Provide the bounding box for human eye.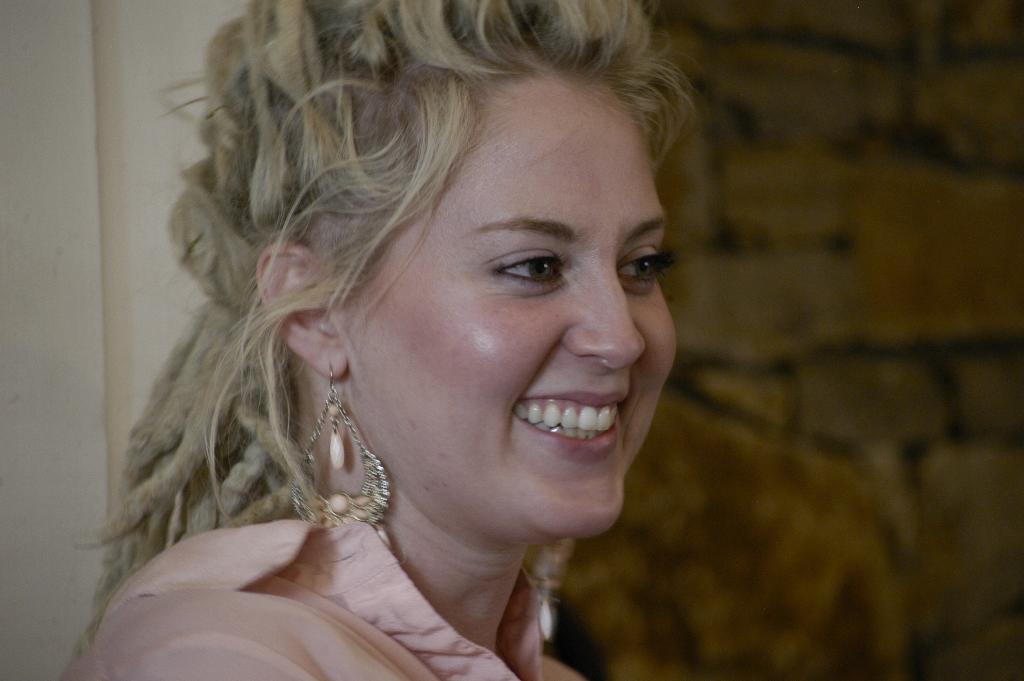
(left=481, top=239, right=579, bottom=300).
